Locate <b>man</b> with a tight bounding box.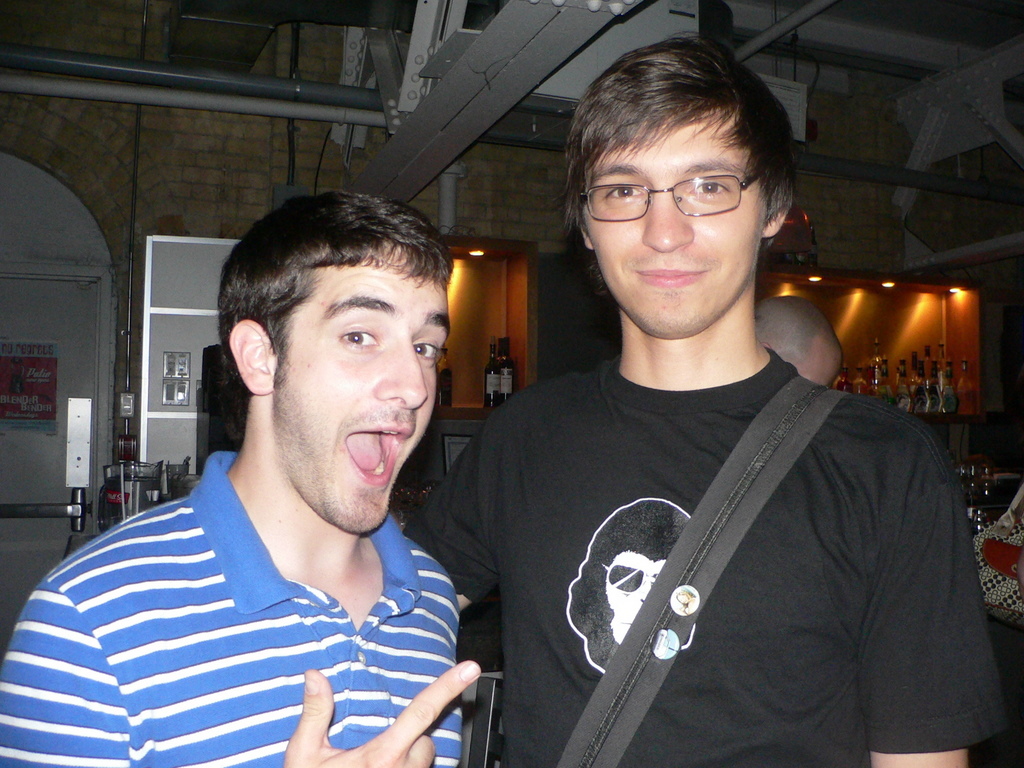
box=[27, 182, 518, 767].
